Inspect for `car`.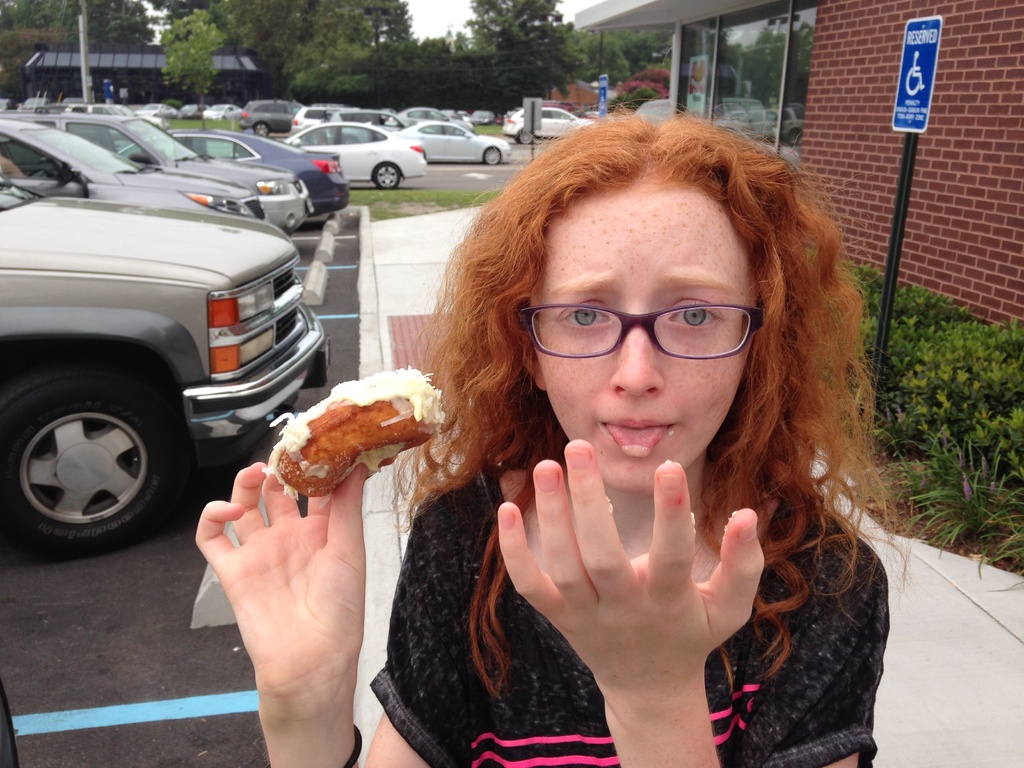
Inspection: 0/172/333/558.
